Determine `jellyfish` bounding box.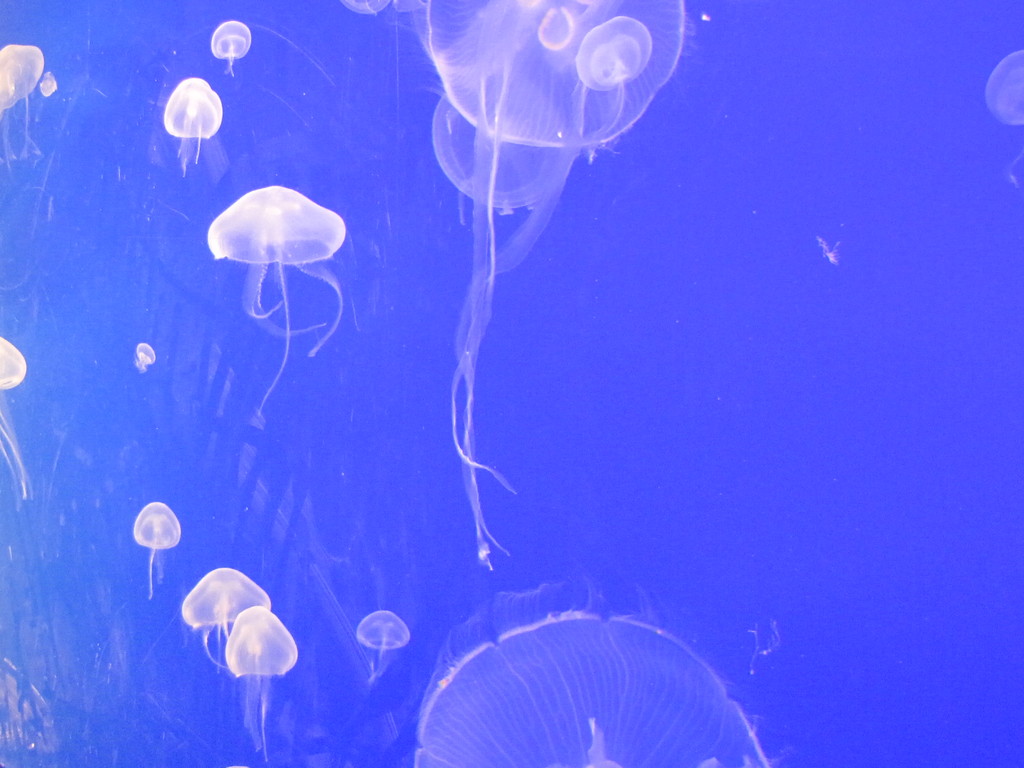
Determined: {"x1": 385, "y1": 0, "x2": 700, "y2": 571}.
